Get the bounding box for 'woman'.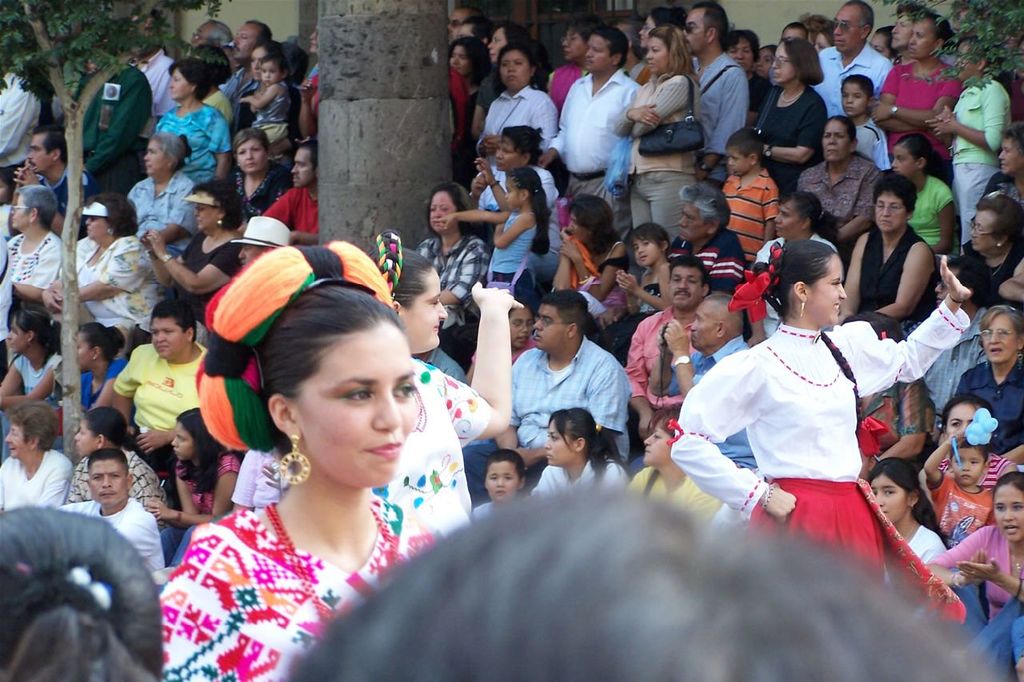
(925, 482, 1023, 626).
